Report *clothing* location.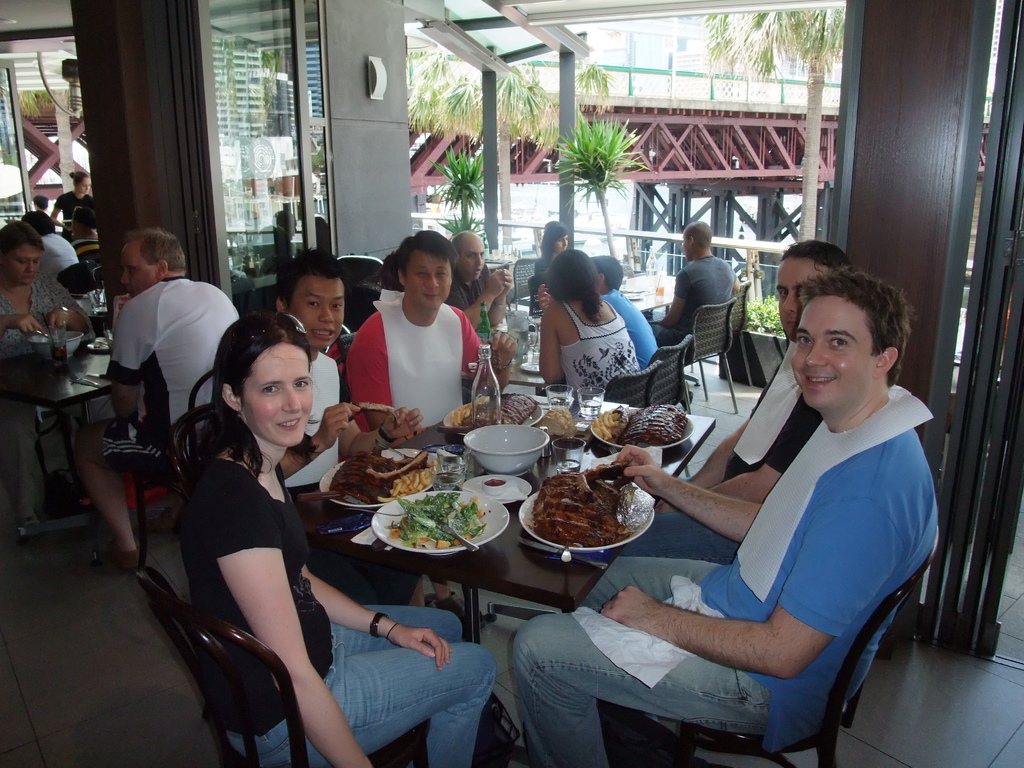
Report: region(350, 294, 490, 430).
